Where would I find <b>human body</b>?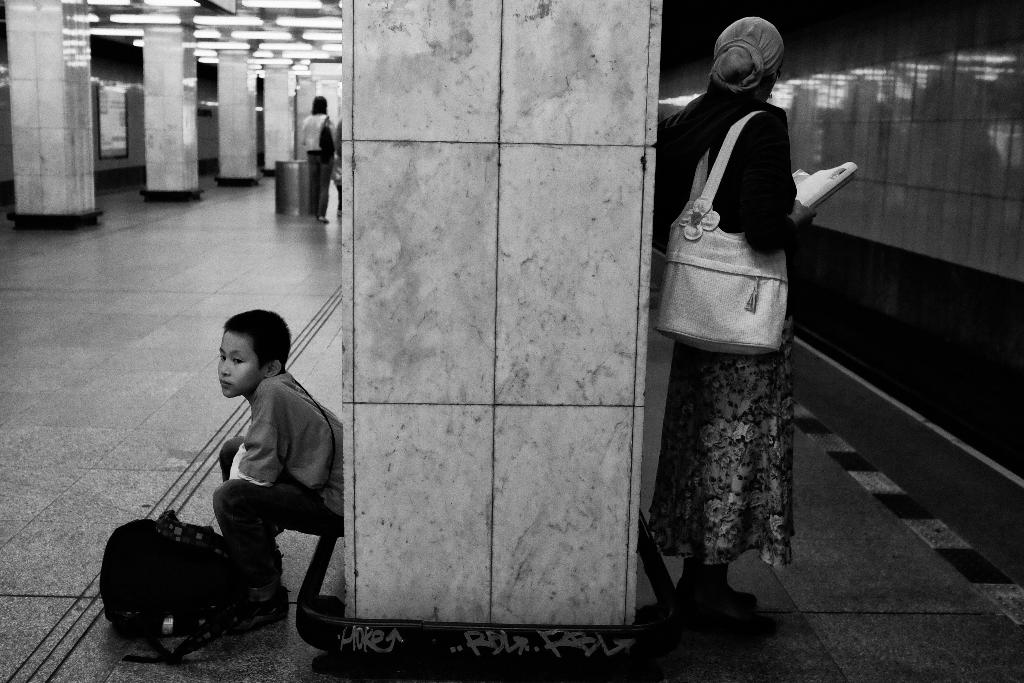
At 649/8/842/611.
